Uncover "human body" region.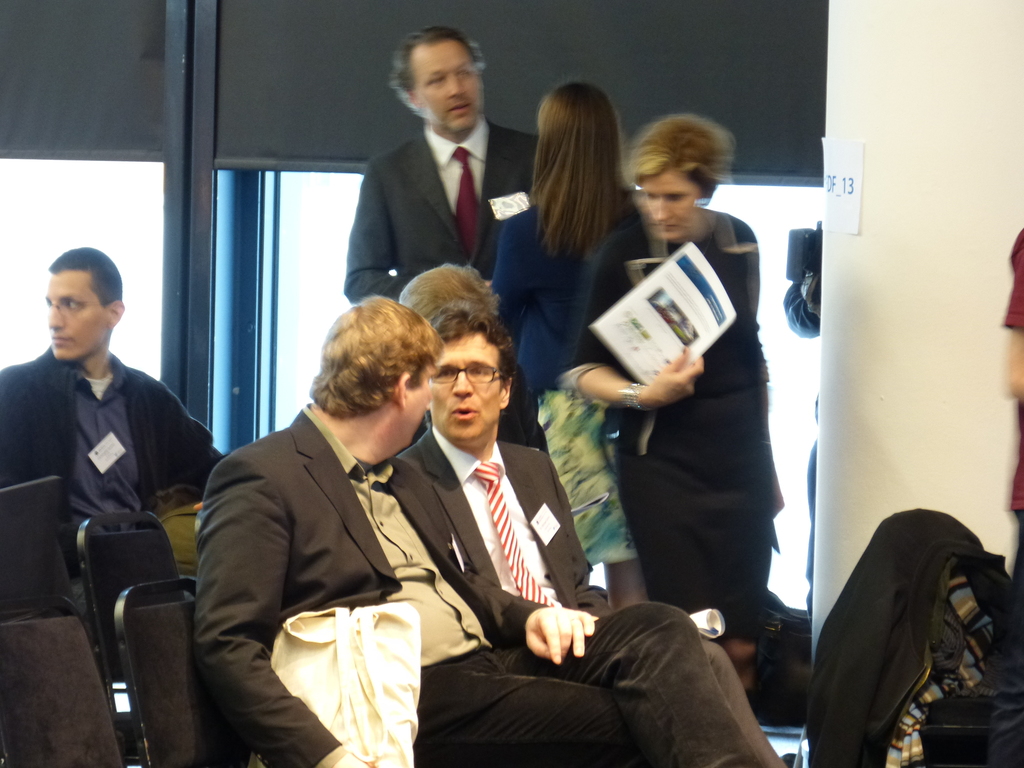
Uncovered: [400,256,492,442].
